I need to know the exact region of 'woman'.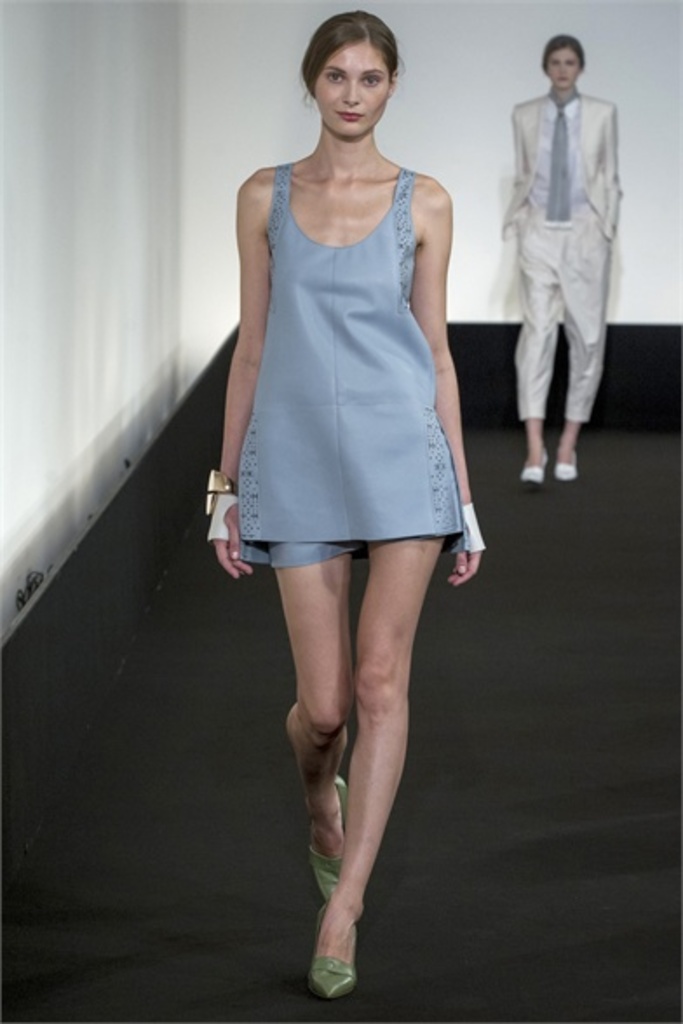
Region: bbox(202, 7, 484, 1008).
